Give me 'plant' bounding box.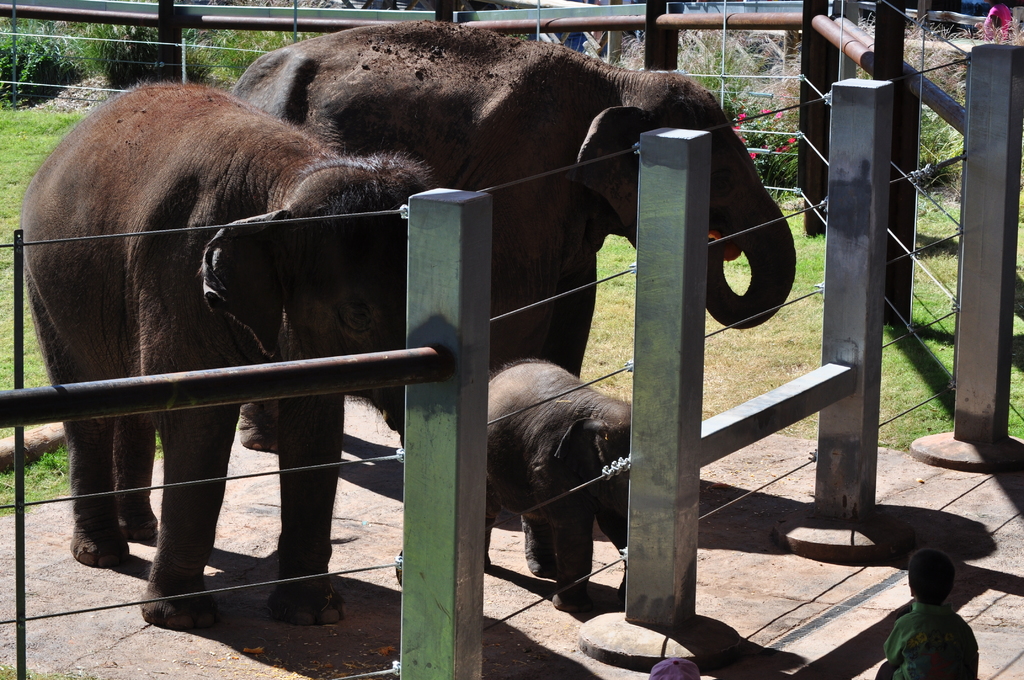
<region>567, 159, 1023, 440</region>.
